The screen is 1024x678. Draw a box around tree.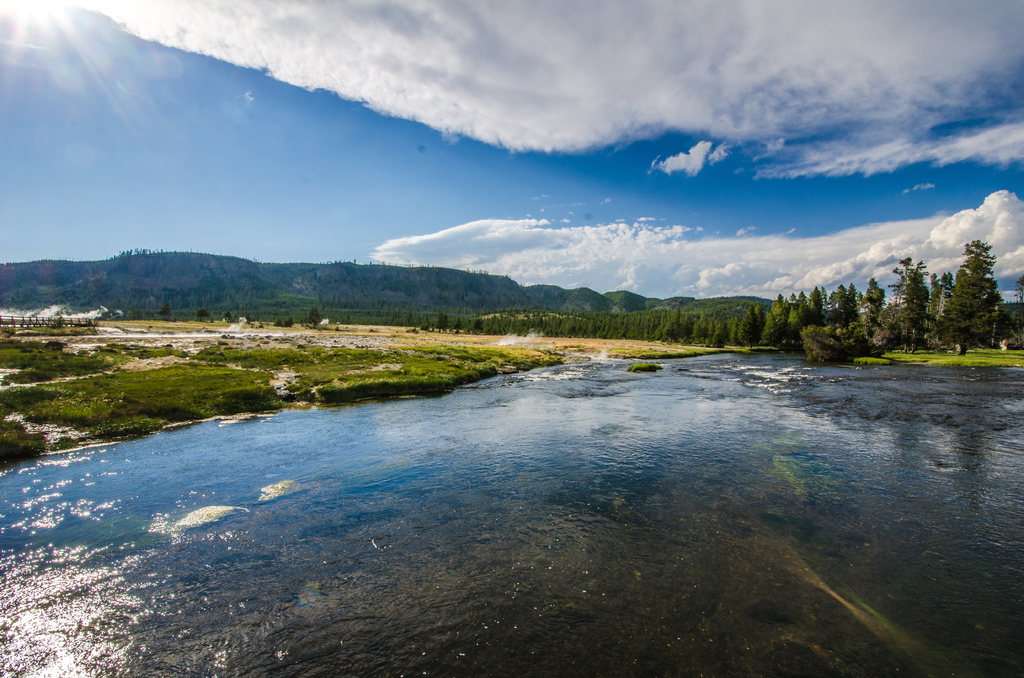
x1=854 y1=277 x2=868 y2=329.
